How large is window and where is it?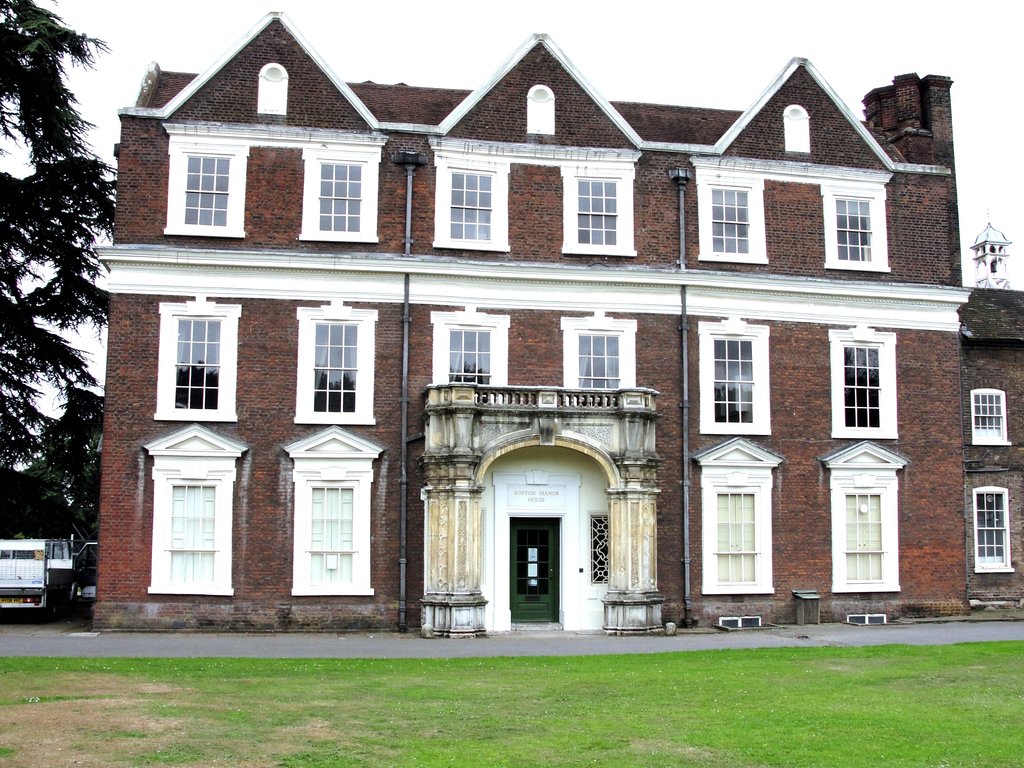
Bounding box: BBox(149, 296, 243, 420).
